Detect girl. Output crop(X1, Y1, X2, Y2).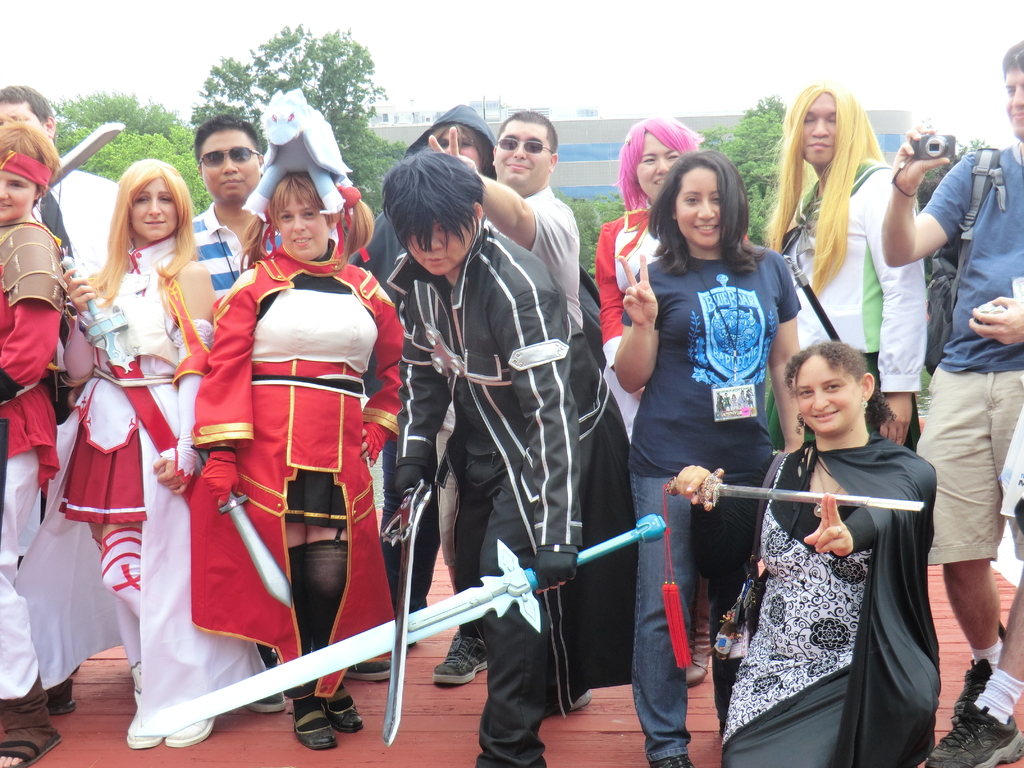
crop(53, 155, 216, 752).
